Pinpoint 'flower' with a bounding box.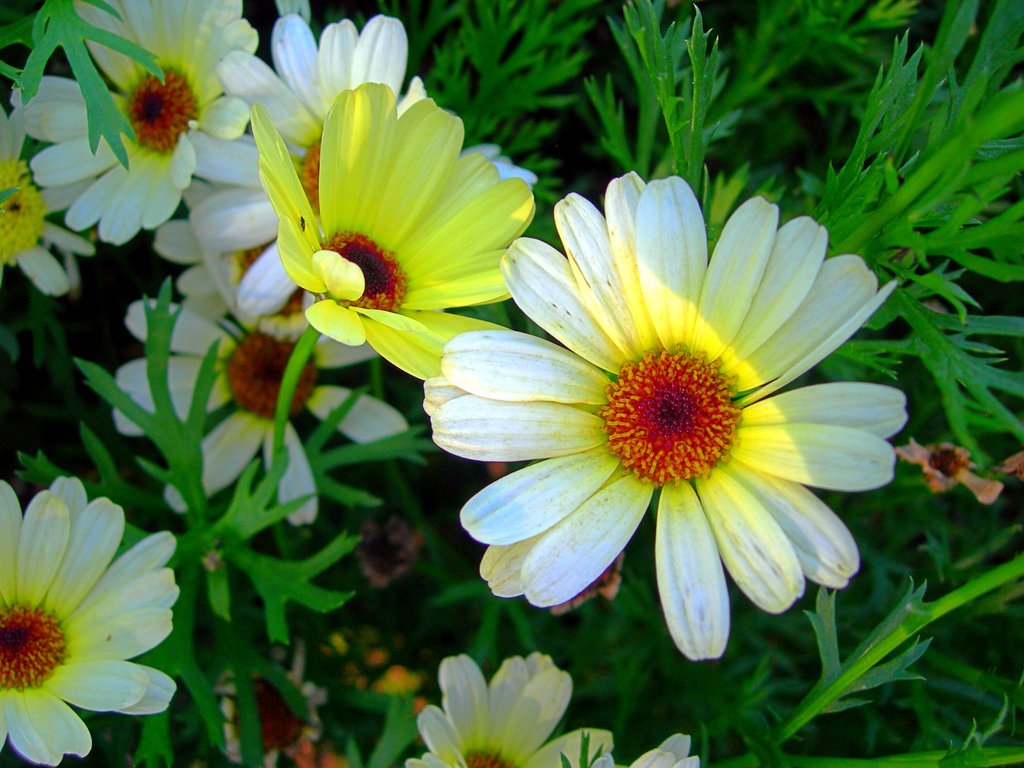
413 178 915 665.
